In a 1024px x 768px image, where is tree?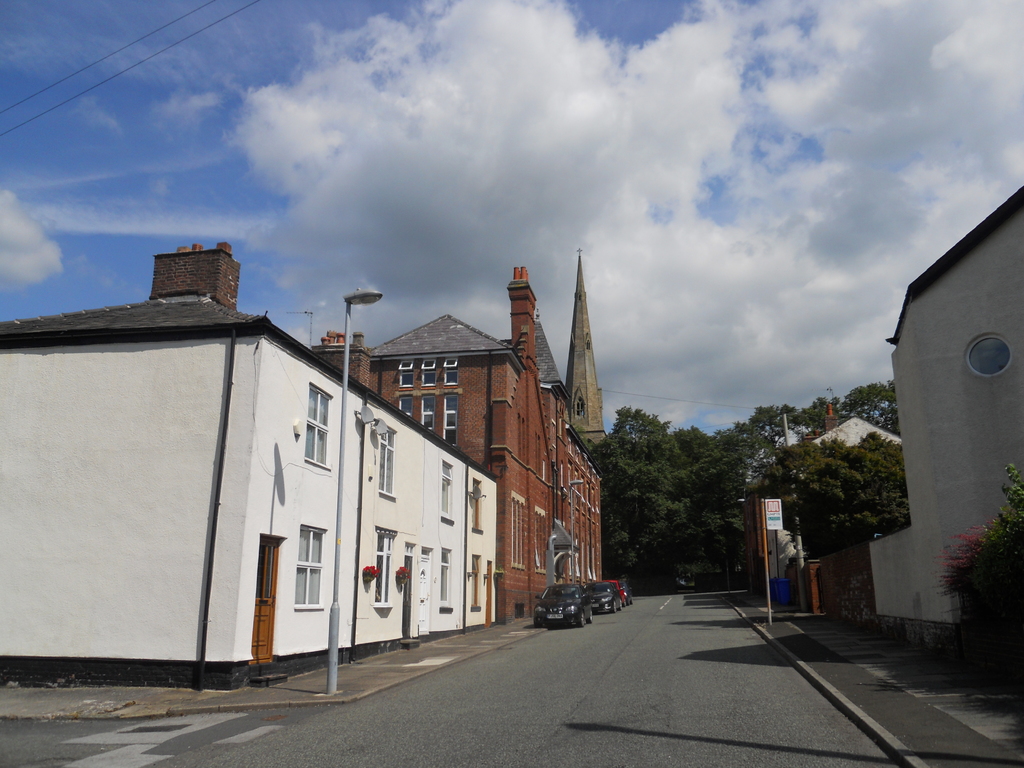
(947, 472, 1023, 680).
